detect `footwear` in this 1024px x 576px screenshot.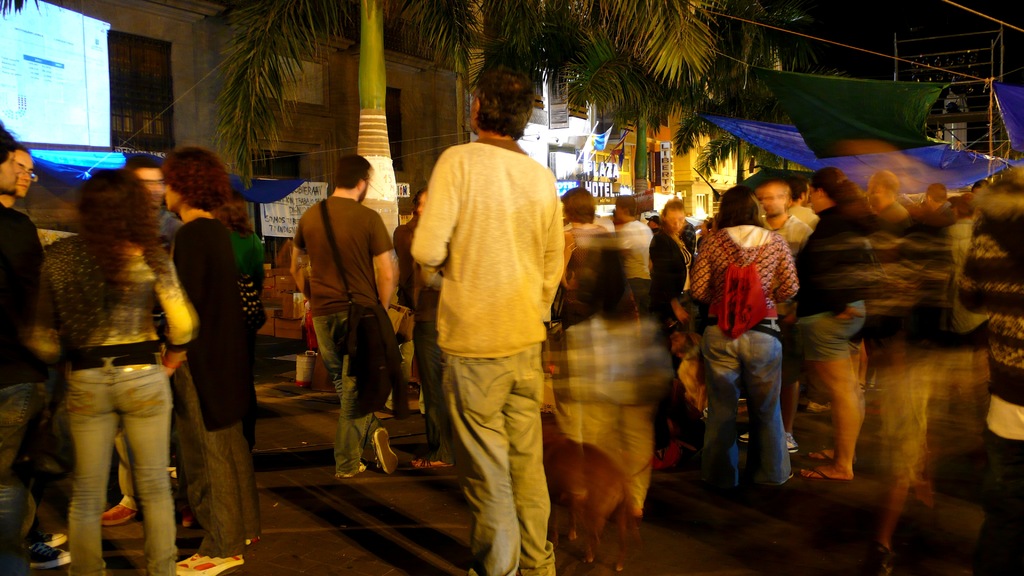
Detection: region(776, 429, 796, 460).
